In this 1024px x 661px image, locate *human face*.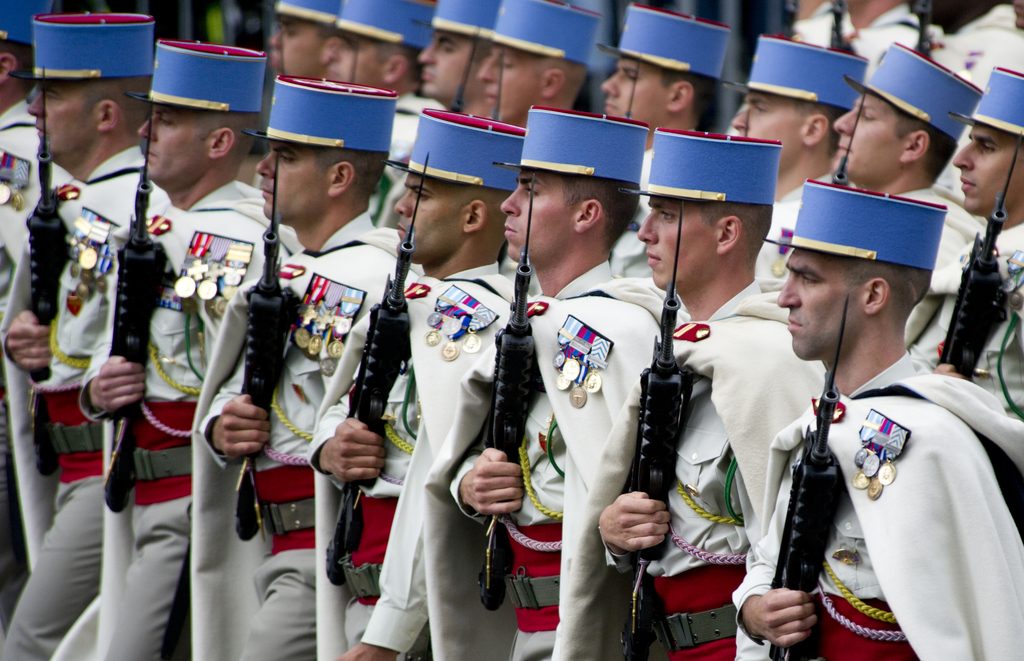
Bounding box: box=[419, 37, 476, 95].
